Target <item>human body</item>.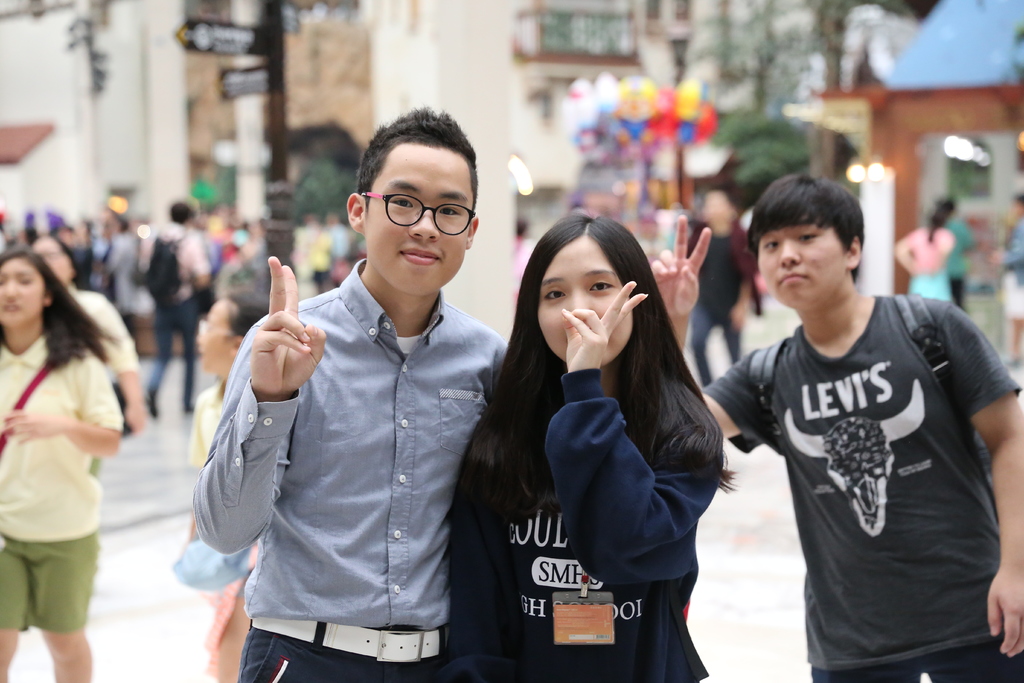
Target region: 3 204 161 645.
